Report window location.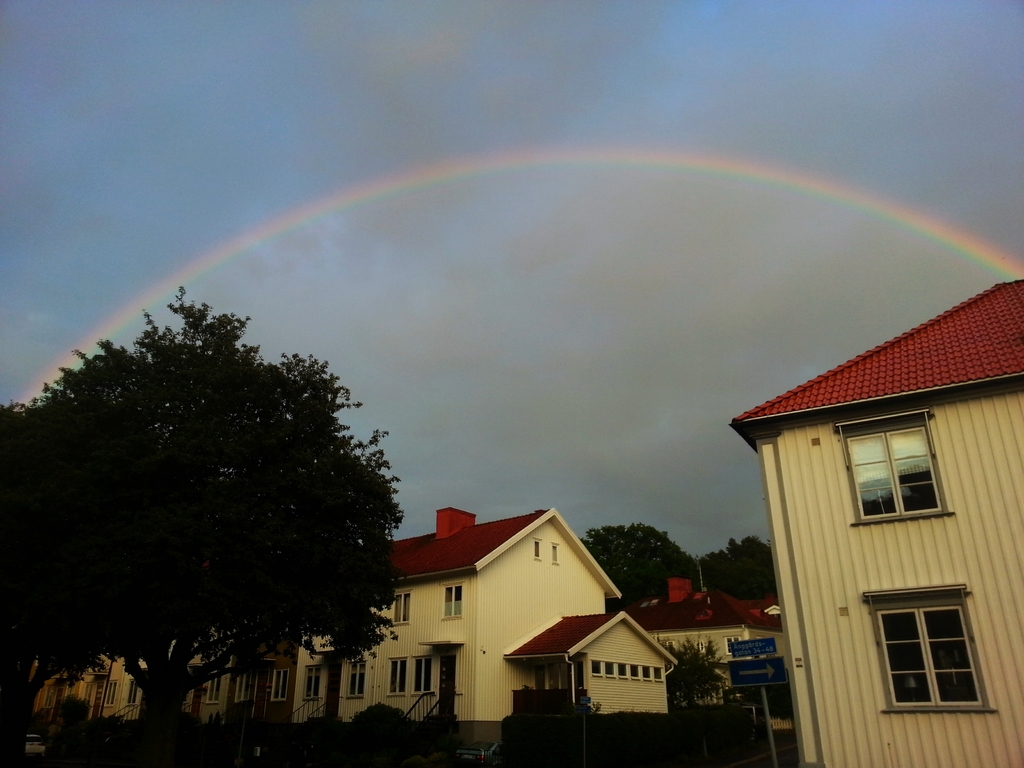
Report: x1=616, y1=662, x2=627, y2=676.
